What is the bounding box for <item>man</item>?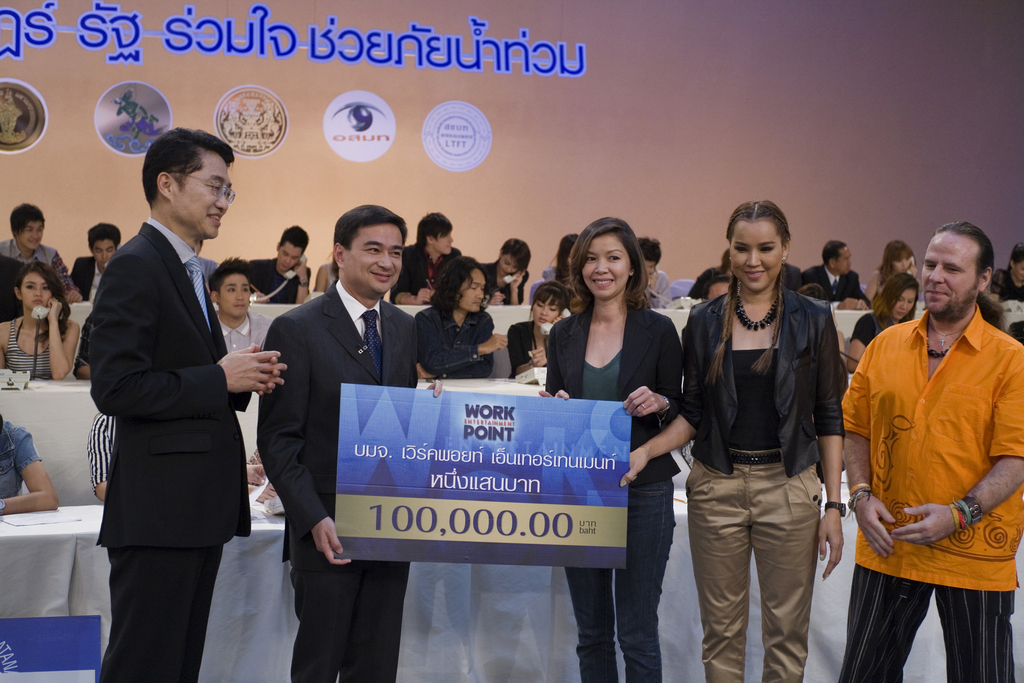
243/224/312/304.
